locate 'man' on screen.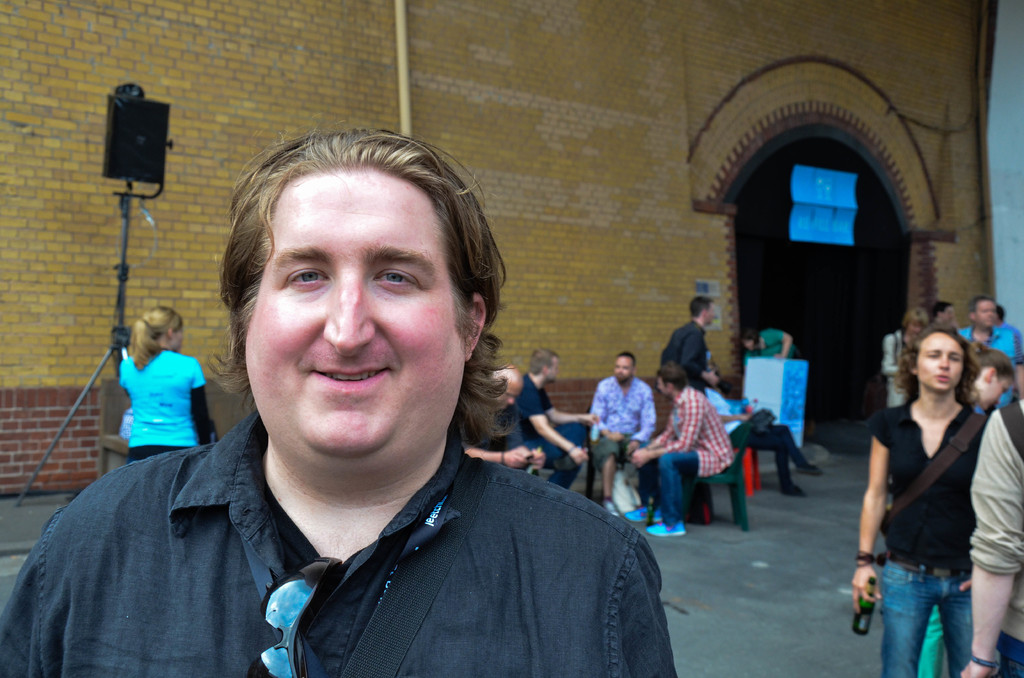
On screen at 591, 352, 660, 510.
